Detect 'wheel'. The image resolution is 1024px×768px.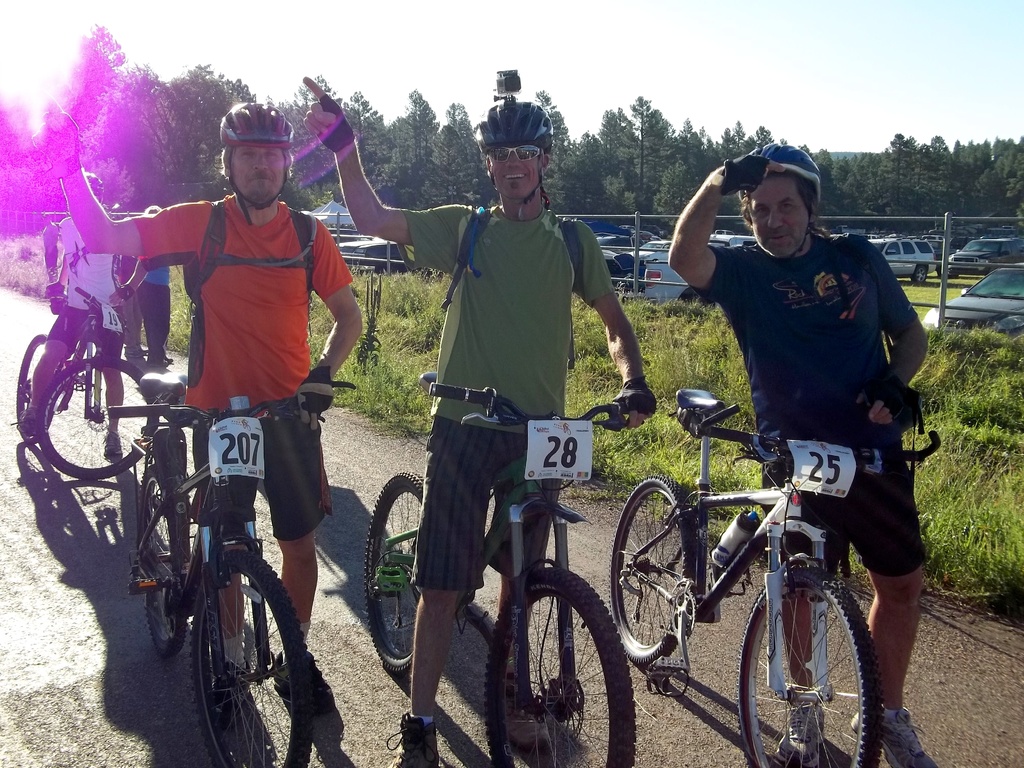
(609,474,694,663).
